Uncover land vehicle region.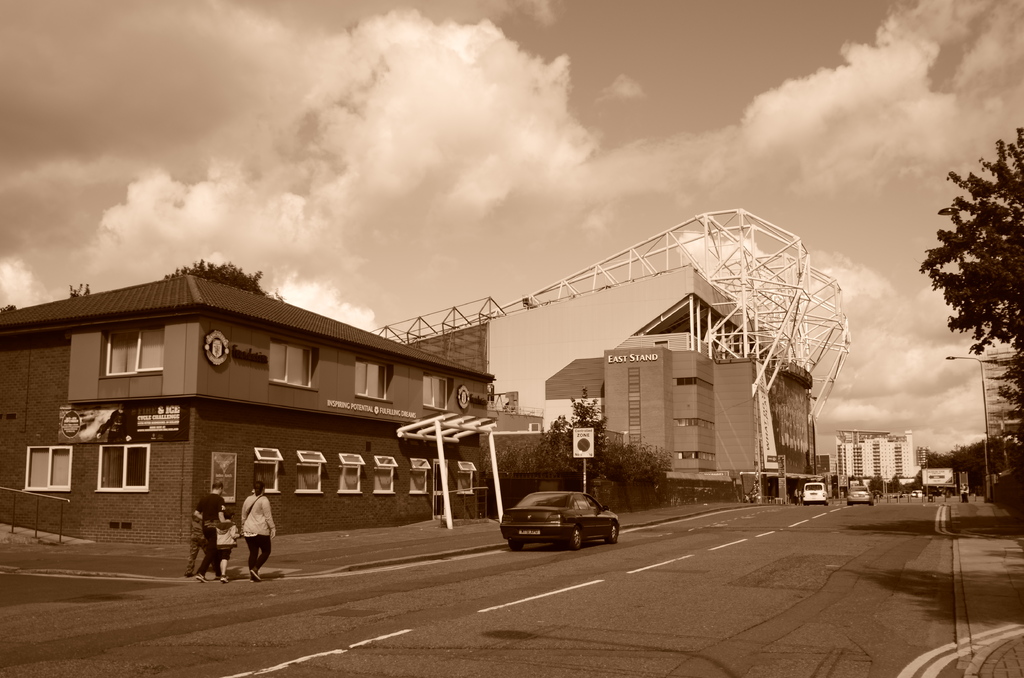
Uncovered: x1=850, y1=487, x2=871, y2=501.
